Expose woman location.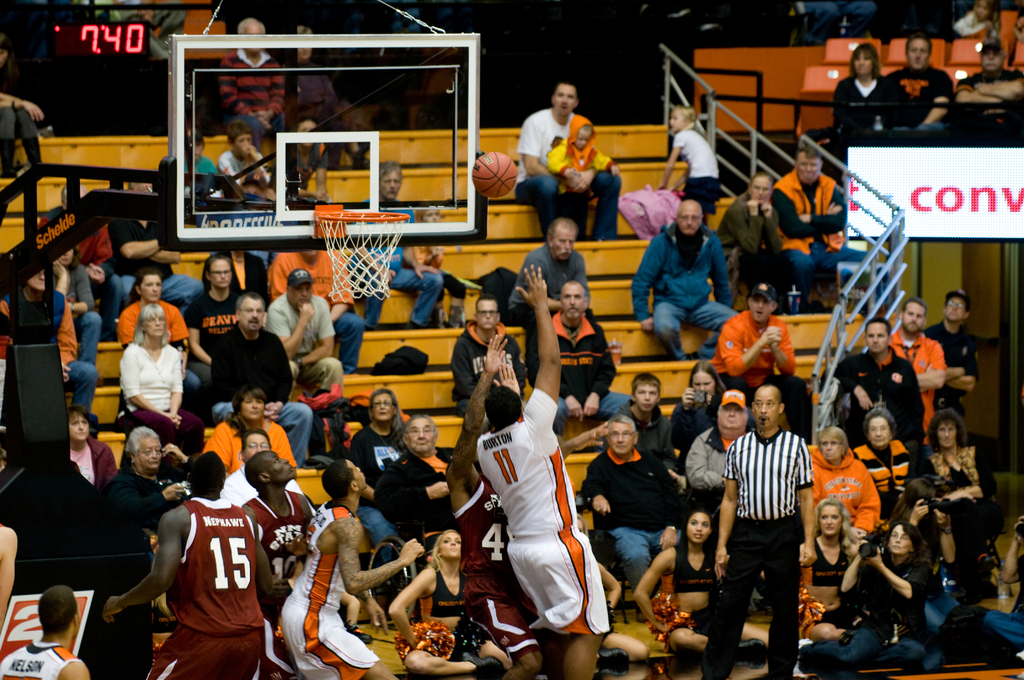
Exposed at <box>116,425,190,555</box>.
